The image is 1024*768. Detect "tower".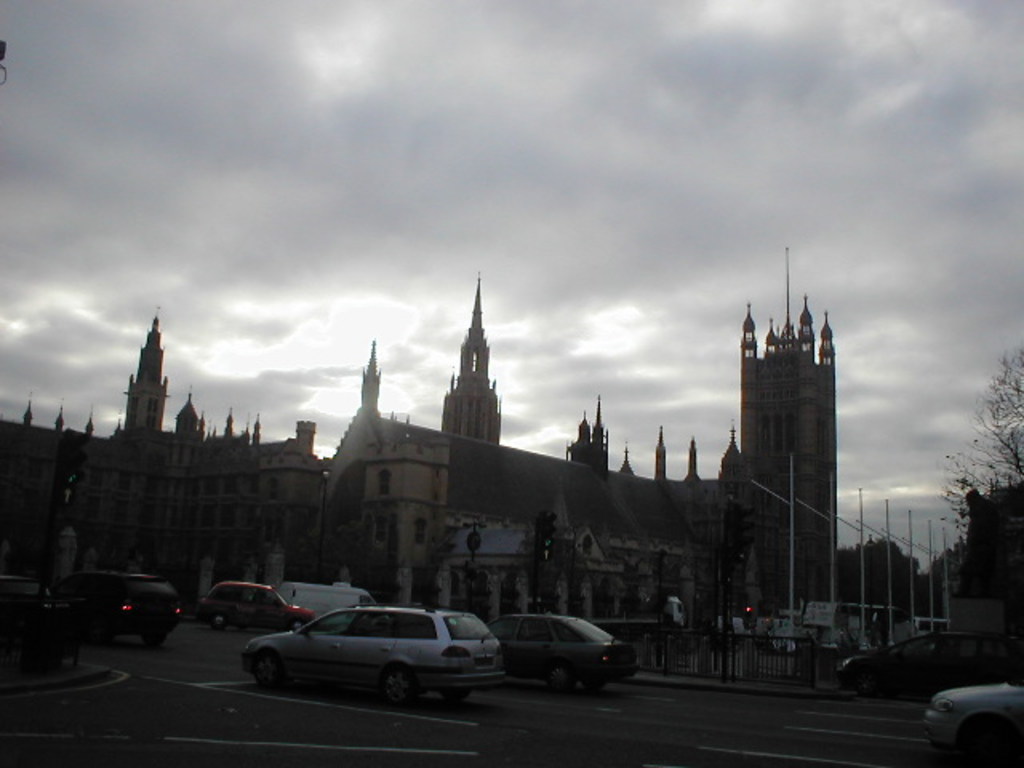
Detection: (left=438, top=275, right=501, bottom=446).
